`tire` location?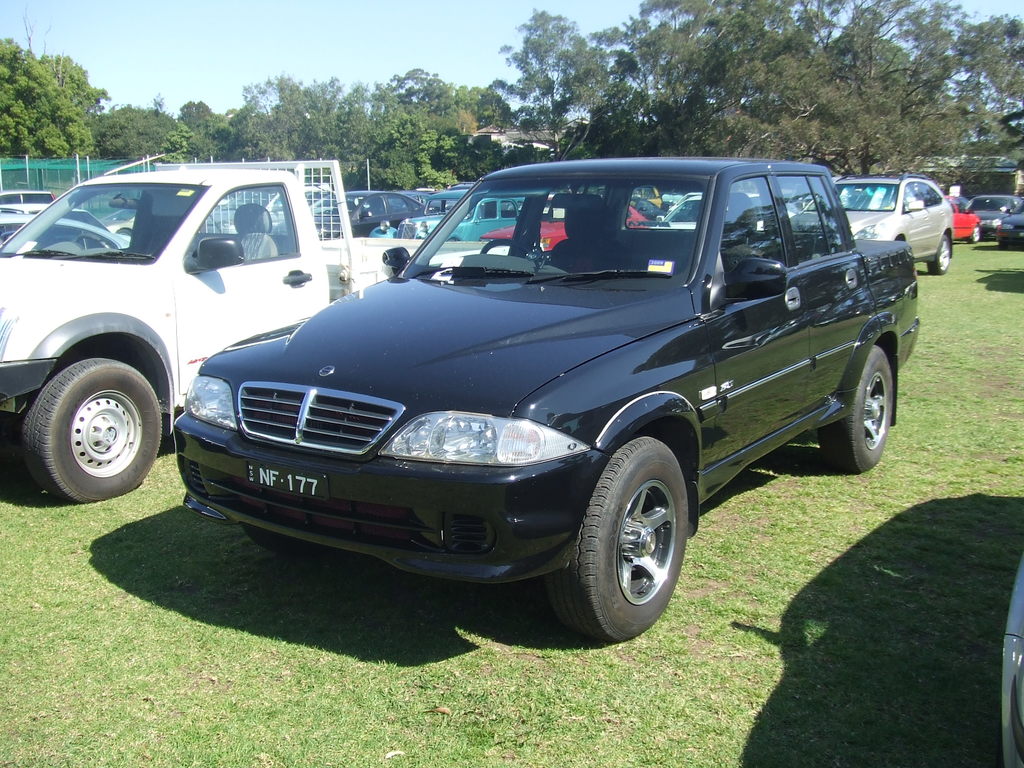
locate(115, 226, 133, 237)
